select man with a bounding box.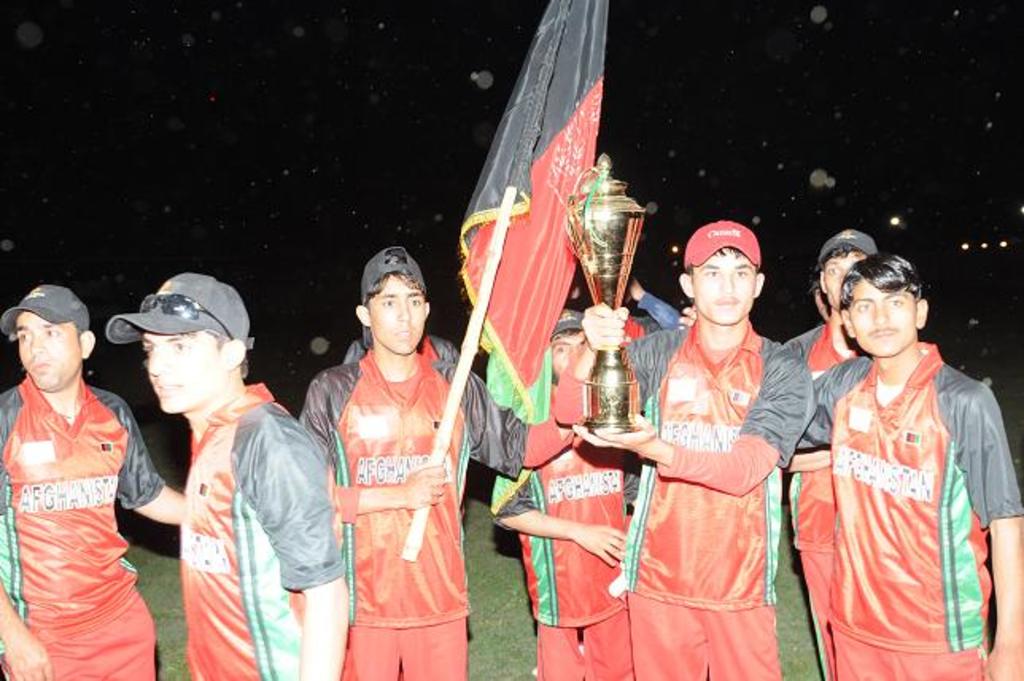
left=490, top=307, right=625, bottom=679.
